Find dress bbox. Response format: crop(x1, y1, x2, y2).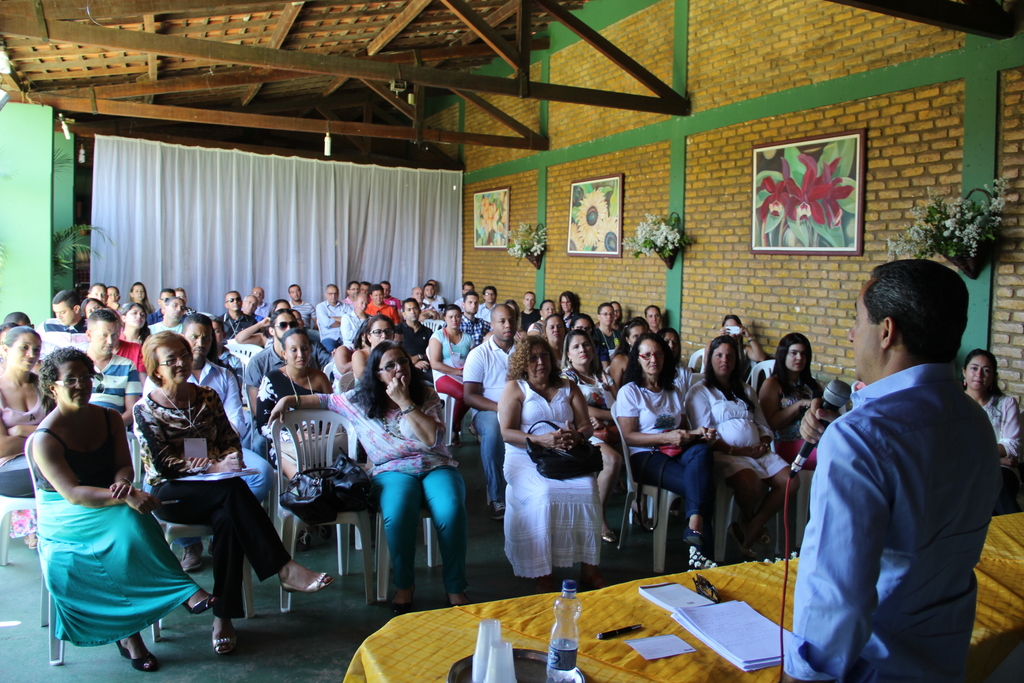
crop(253, 370, 330, 468).
